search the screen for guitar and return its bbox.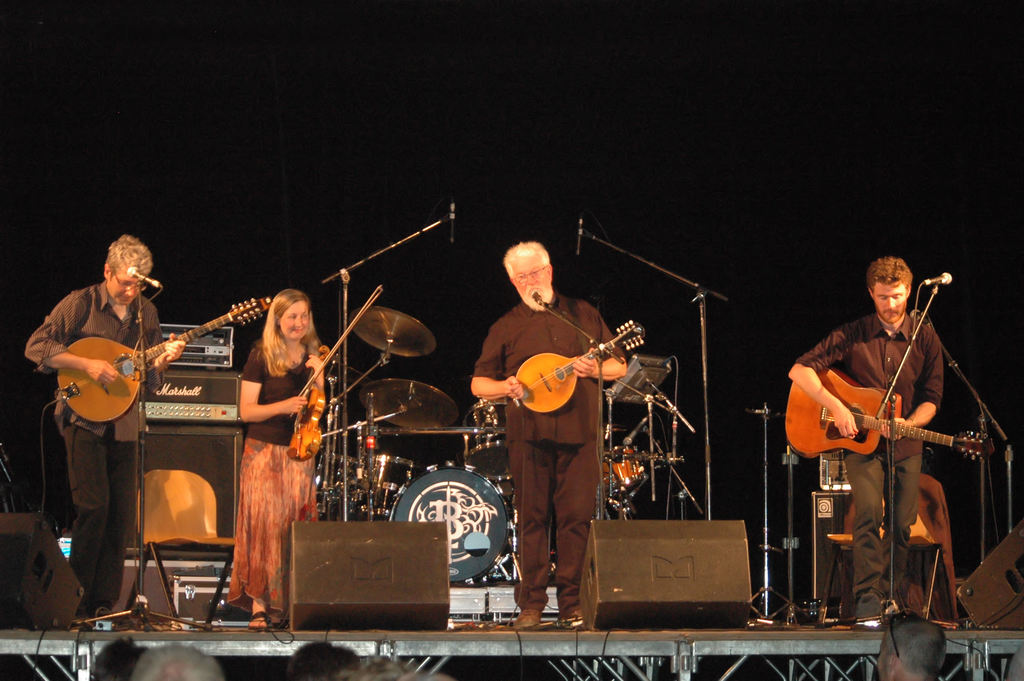
Found: 781 366 1006 461.
